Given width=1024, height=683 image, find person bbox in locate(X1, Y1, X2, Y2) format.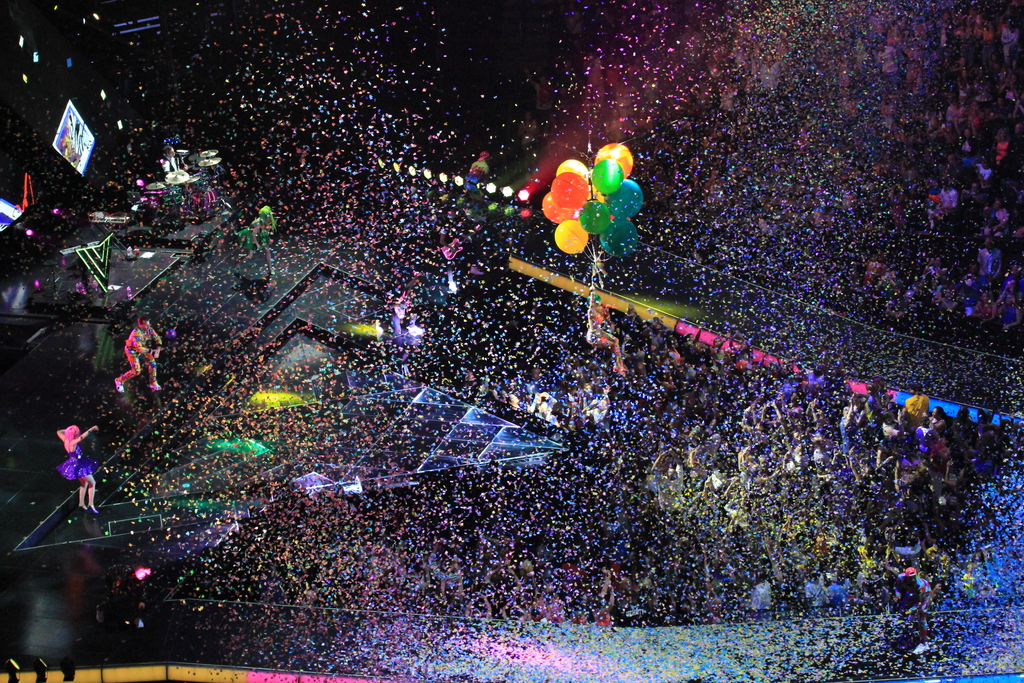
locate(164, 144, 181, 176).
